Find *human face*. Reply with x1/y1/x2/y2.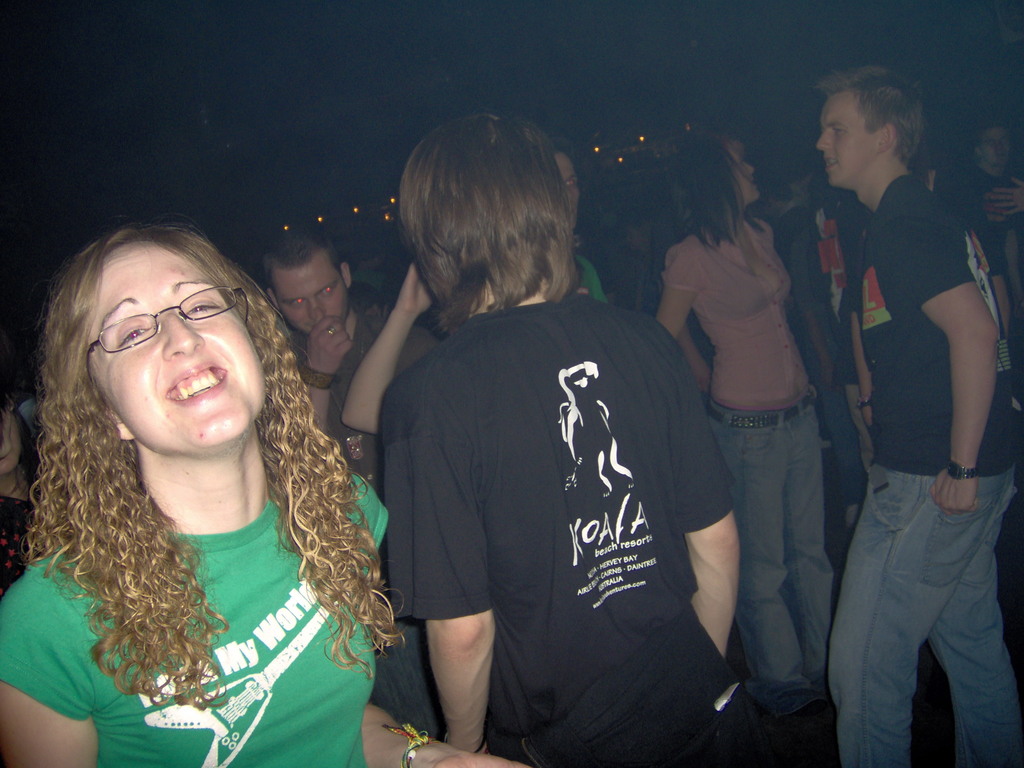
979/125/1014/173.
